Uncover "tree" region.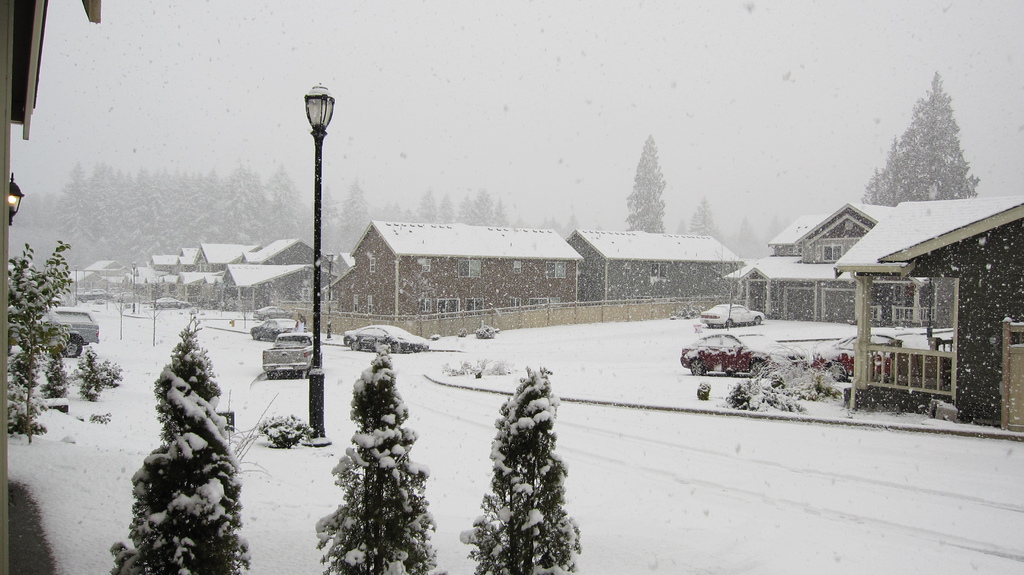
Uncovered: [x1=332, y1=177, x2=373, y2=257].
